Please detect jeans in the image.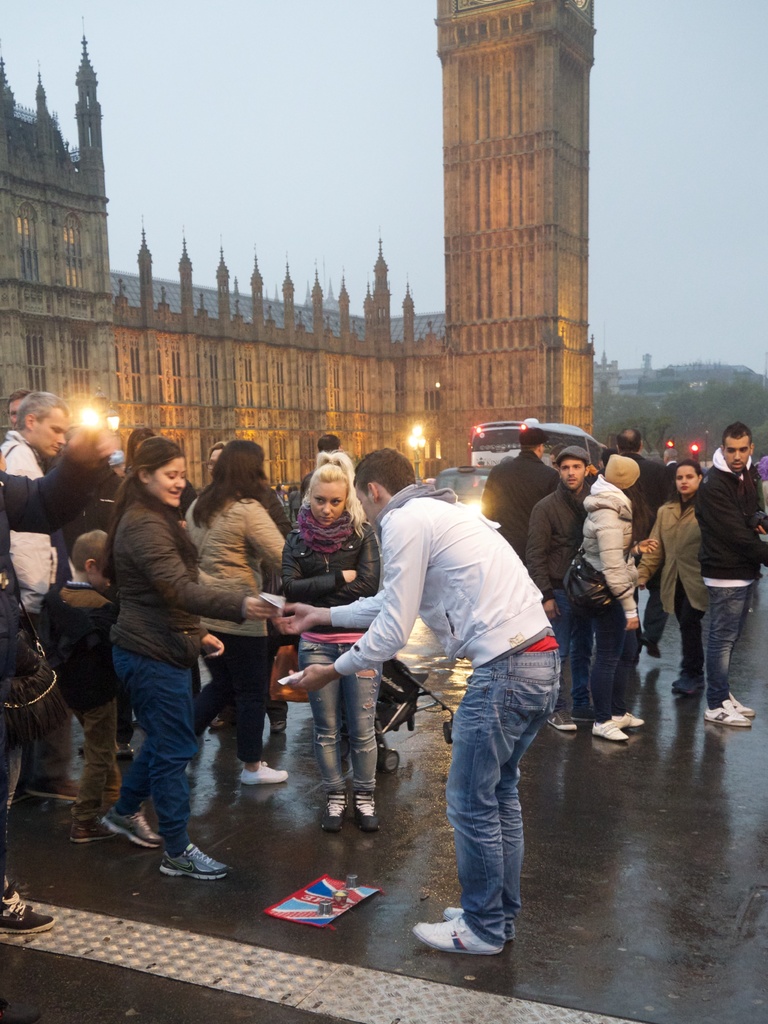
{"x1": 553, "y1": 588, "x2": 575, "y2": 721}.
